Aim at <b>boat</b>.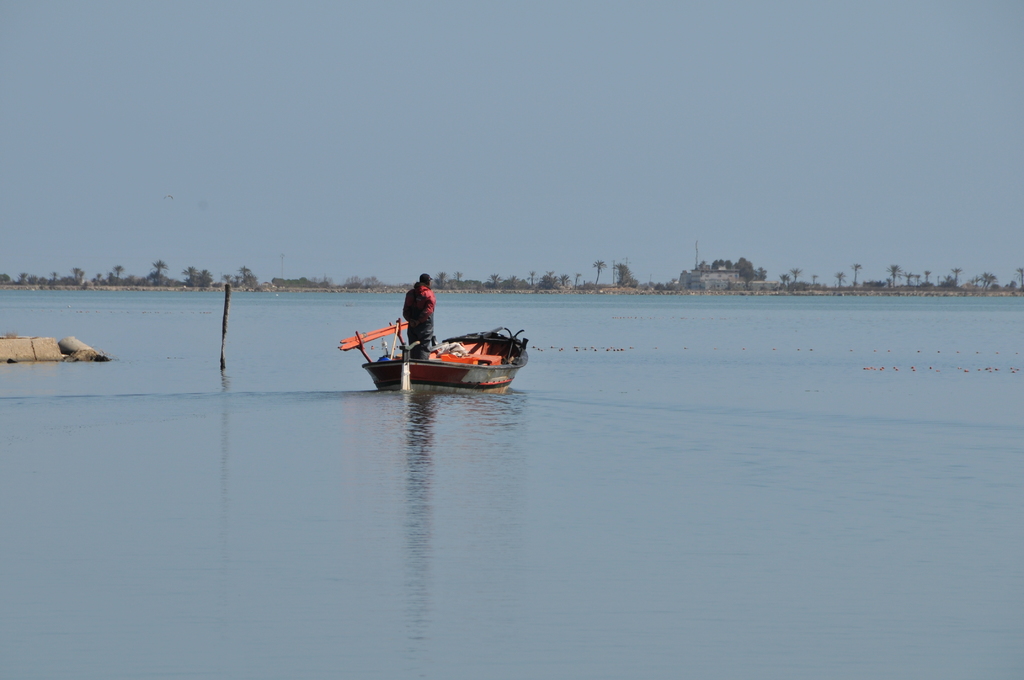
Aimed at x1=333, y1=308, x2=534, y2=392.
